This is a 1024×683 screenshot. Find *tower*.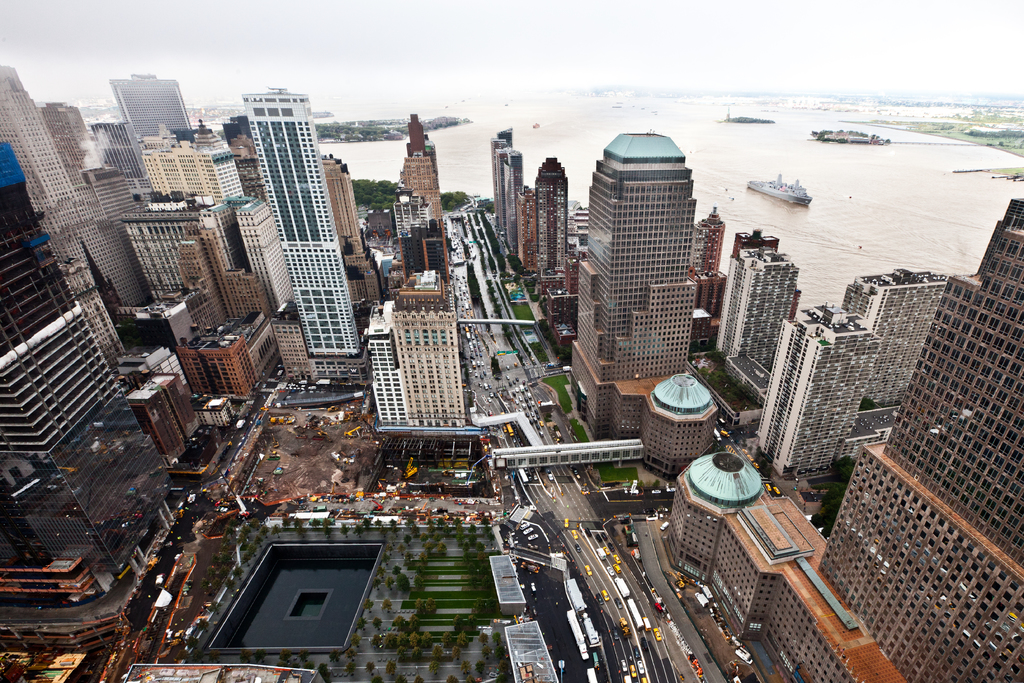
Bounding box: rect(400, 101, 445, 231).
